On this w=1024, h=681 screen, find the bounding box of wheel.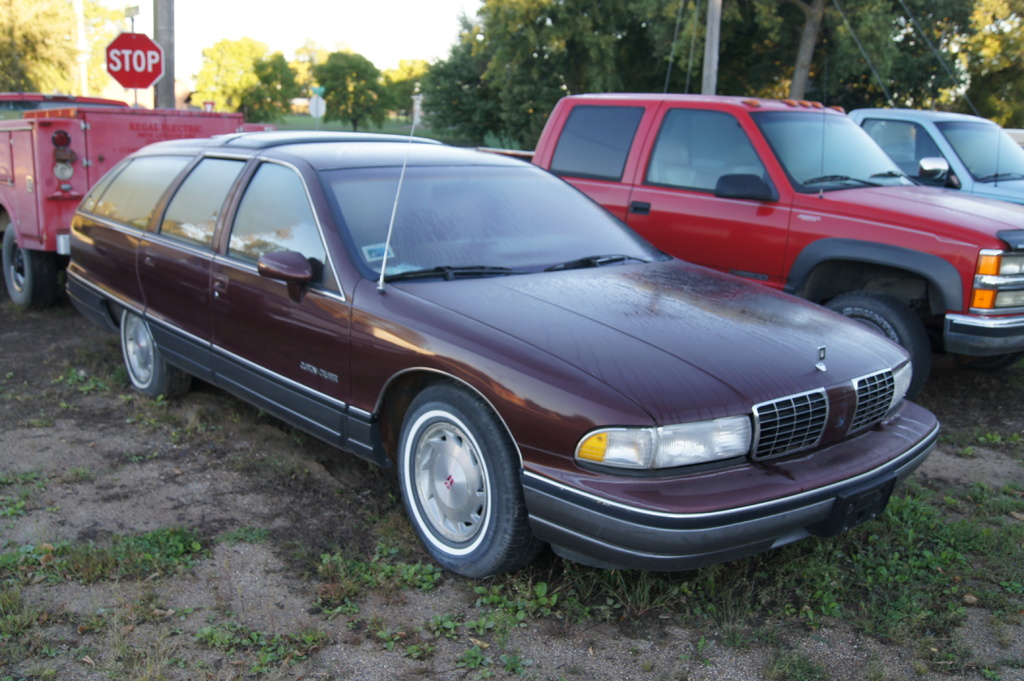
Bounding box: BBox(392, 387, 525, 575).
